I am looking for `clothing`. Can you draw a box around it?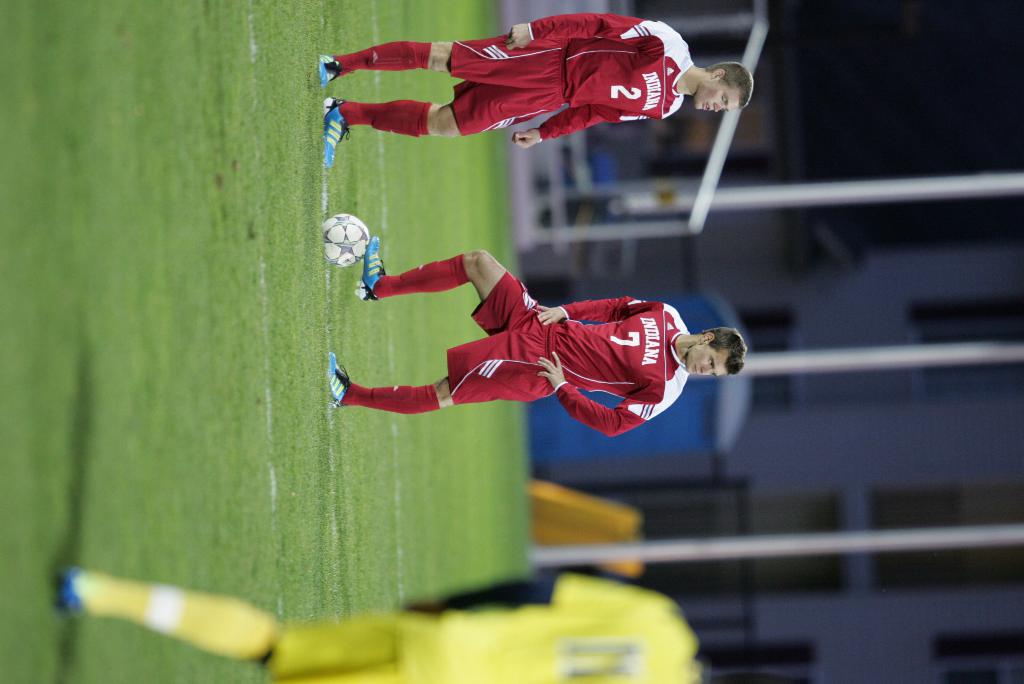
Sure, the bounding box is bbox(443, 267, 676, 442).
